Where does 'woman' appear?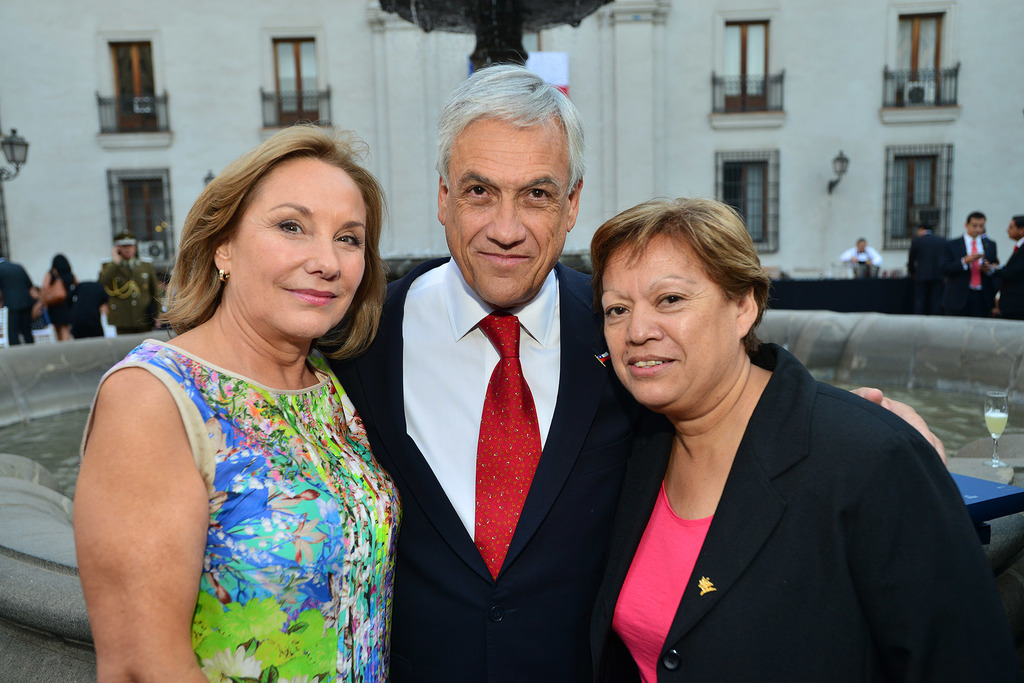
Appears at 70, 128, 404, 682.
